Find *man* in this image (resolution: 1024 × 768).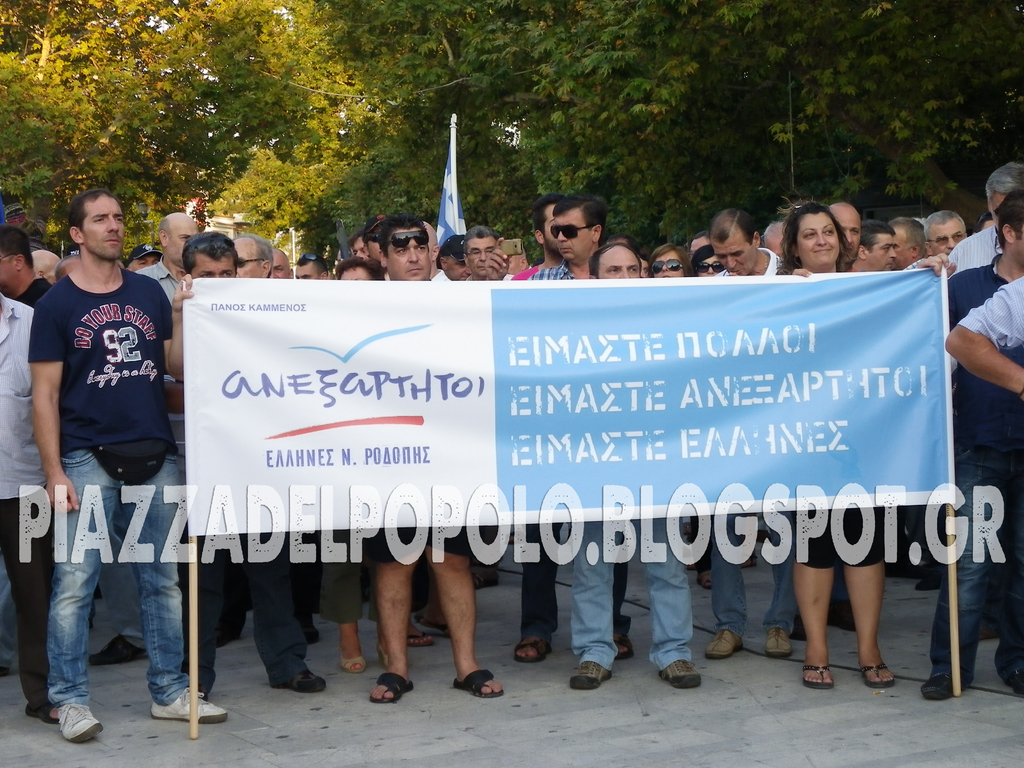
x1=503, y1=196, x2=629, y2=668.
